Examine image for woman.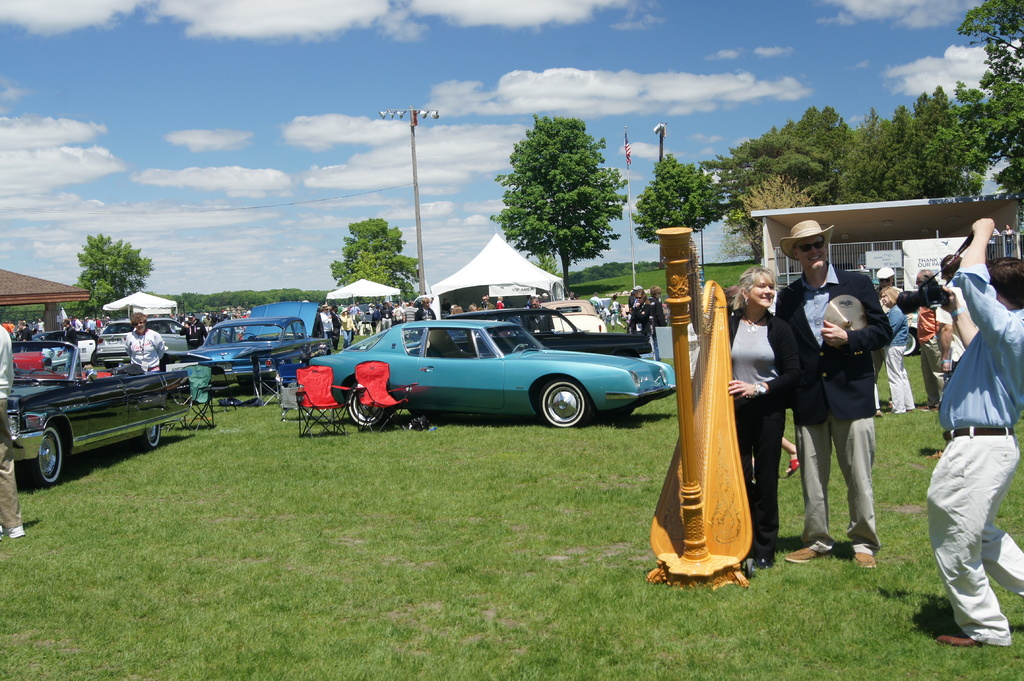
Examination result: box=[120, 307, 168, 376].
